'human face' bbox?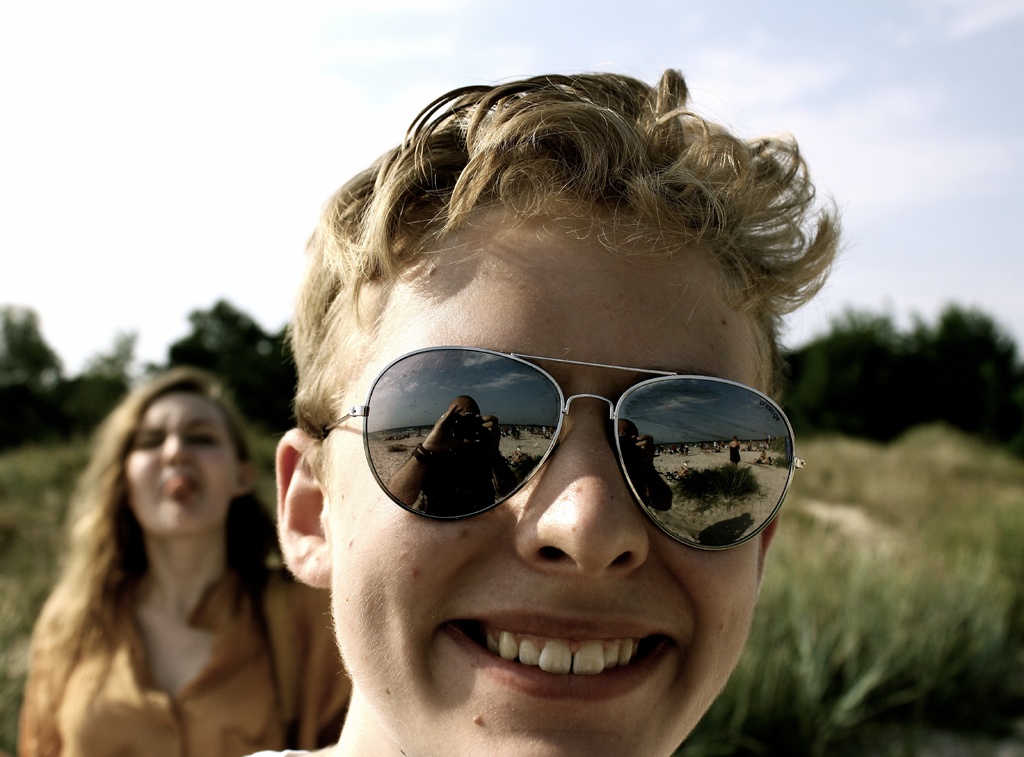
(left=310, top=186, right=770, bottom=756)
